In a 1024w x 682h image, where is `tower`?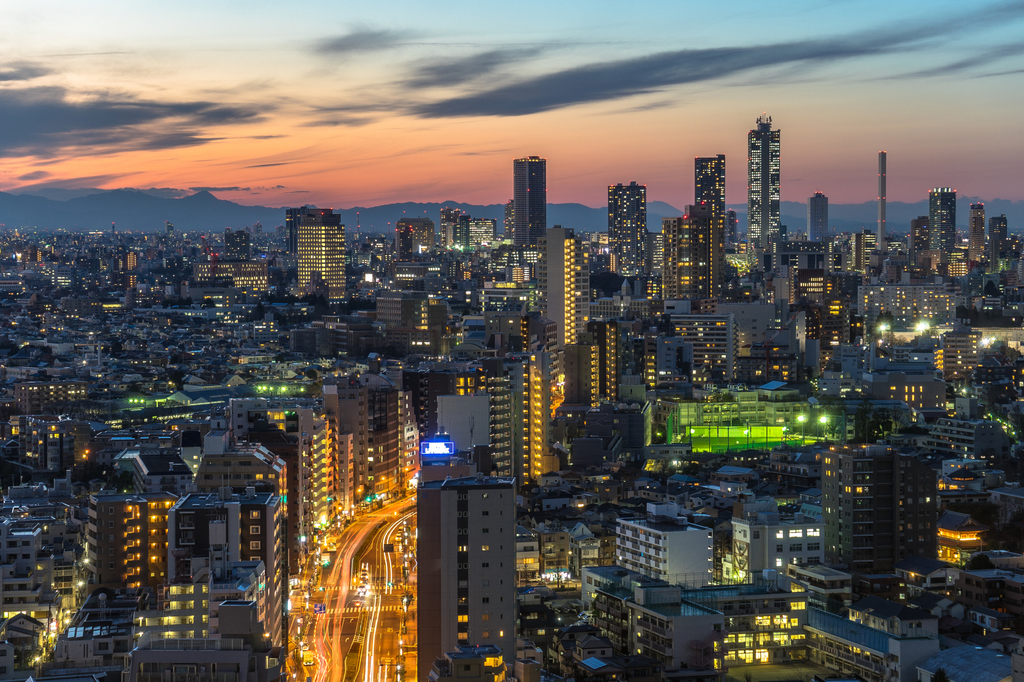
locate(990, 215, 1010, 252).
